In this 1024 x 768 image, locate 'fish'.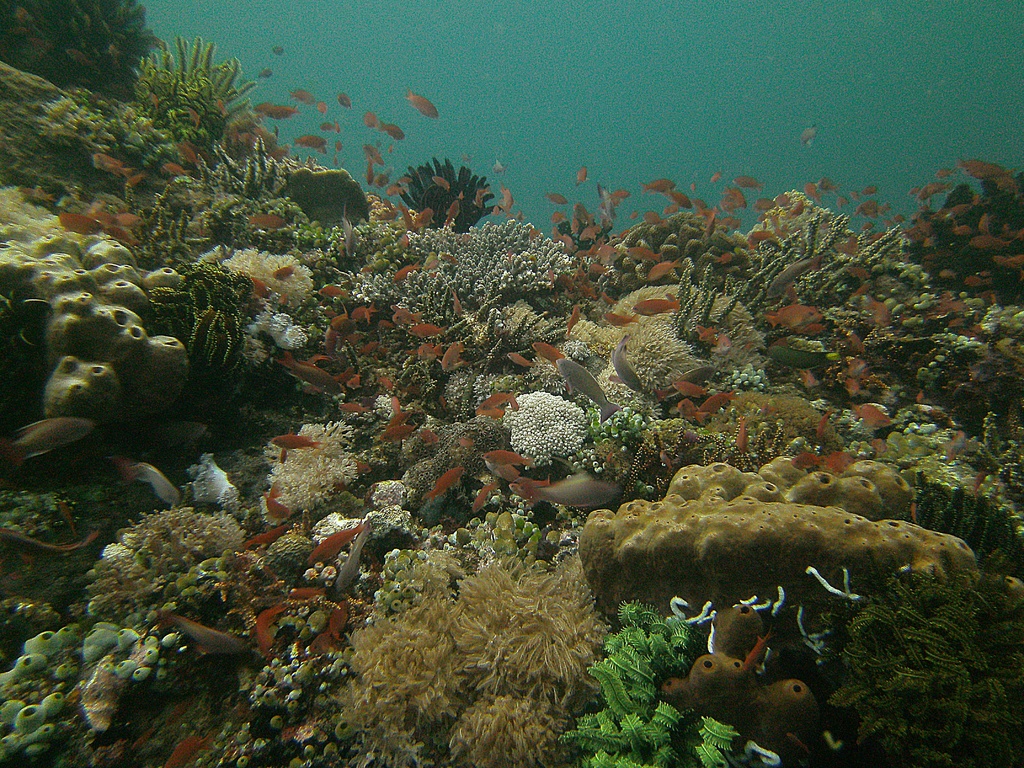
Bounding box: pyautogui.locateOnScreen(486, 460, 520, 484).
